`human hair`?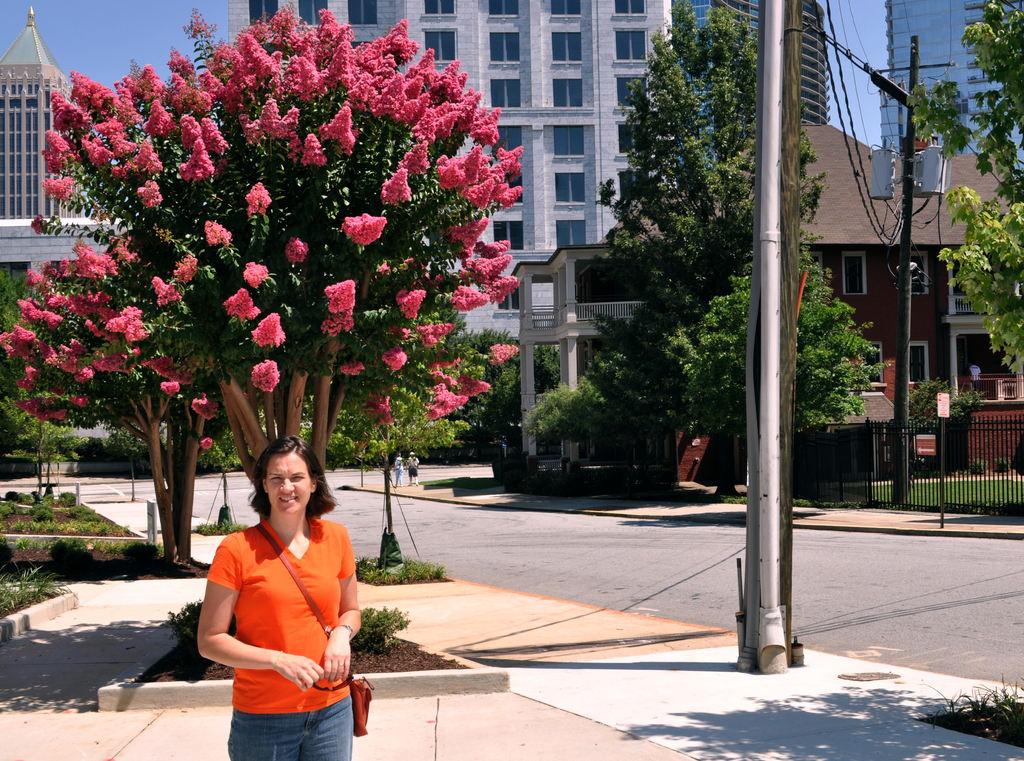
{"left": 245, "top": 442, "right": 340, "bottom": 518}
